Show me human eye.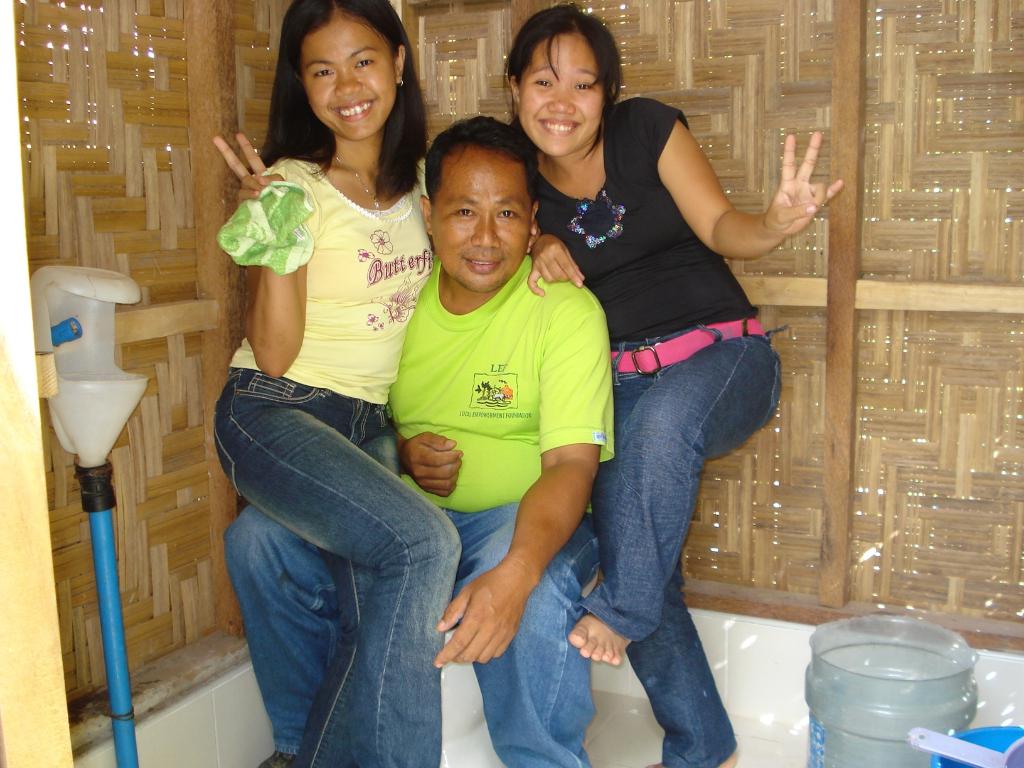
human eye is here: [left=495, top=206, right=520, bottom=225].
